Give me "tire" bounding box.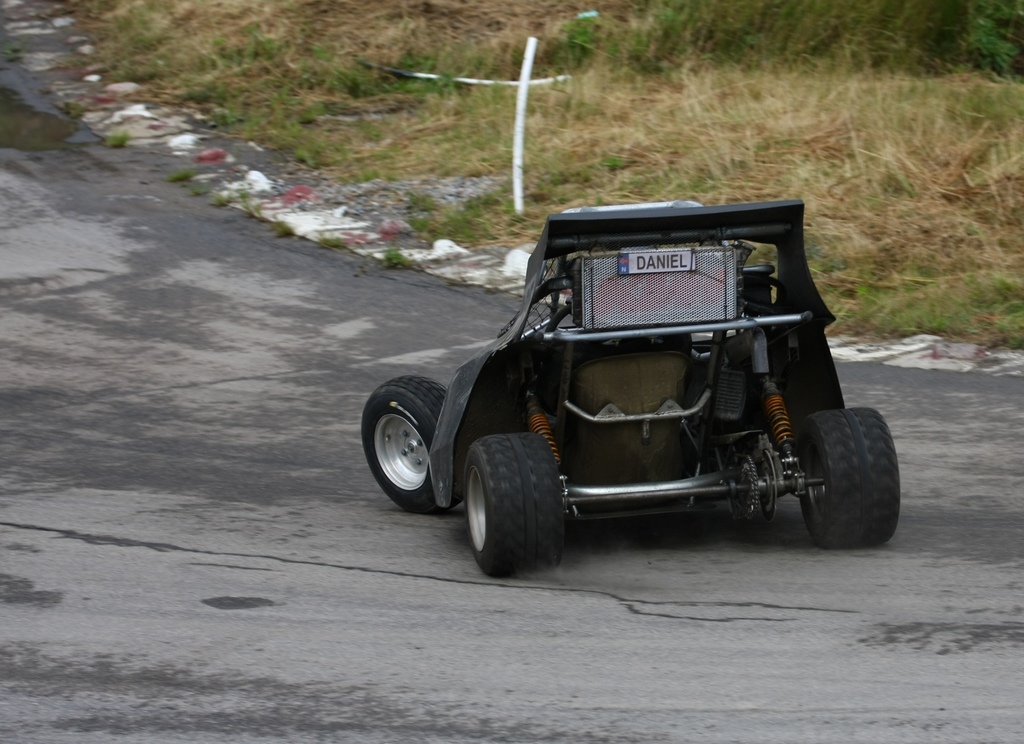
locate(796, 400, 907, 549).
